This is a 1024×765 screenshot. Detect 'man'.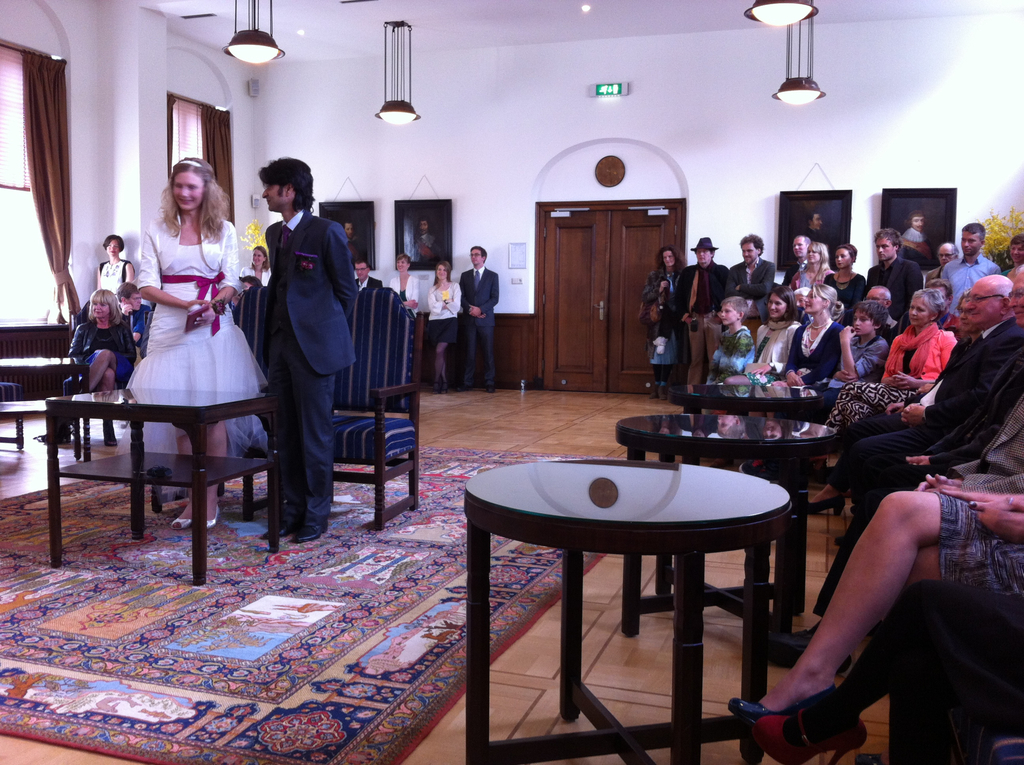
l=922, t=243, r=959, b=284.
